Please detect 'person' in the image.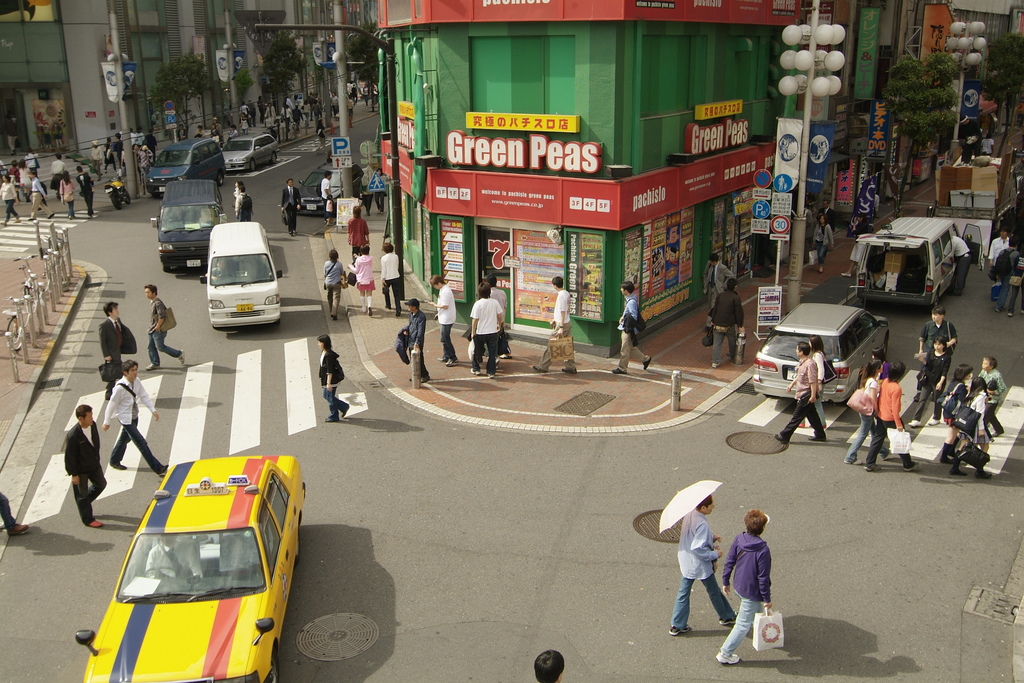
{"left": 93, "top": 296, "right": 138, "bottom": 404}.
